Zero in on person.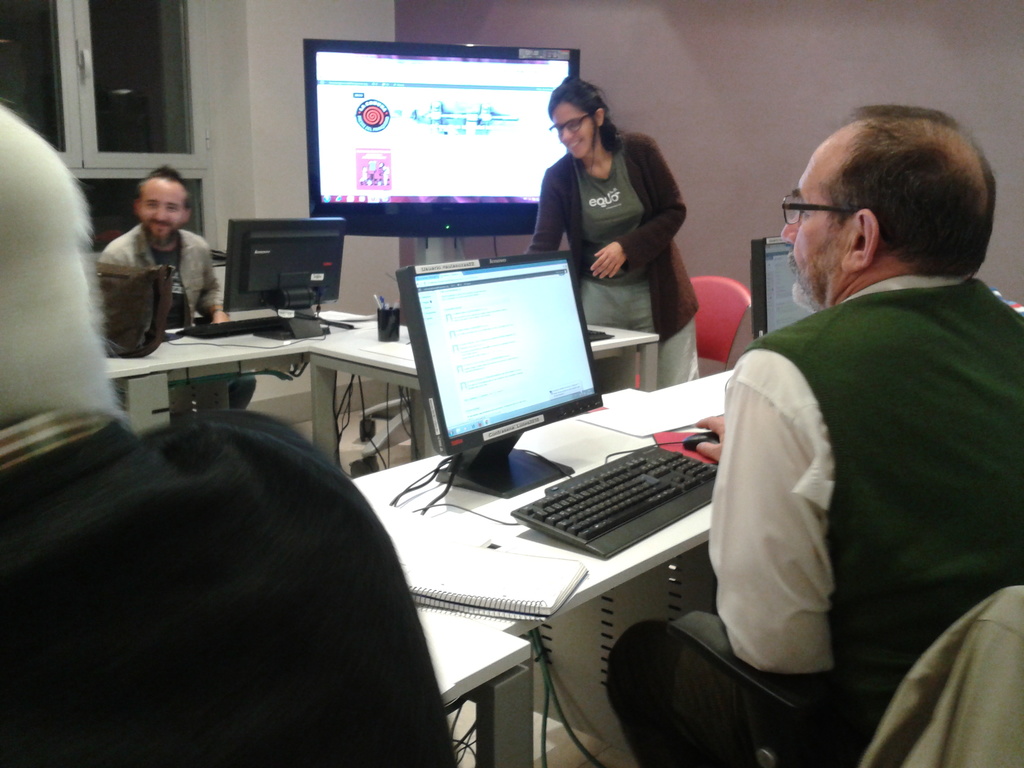
Zeroed in: 0, 108, 460, 767.
